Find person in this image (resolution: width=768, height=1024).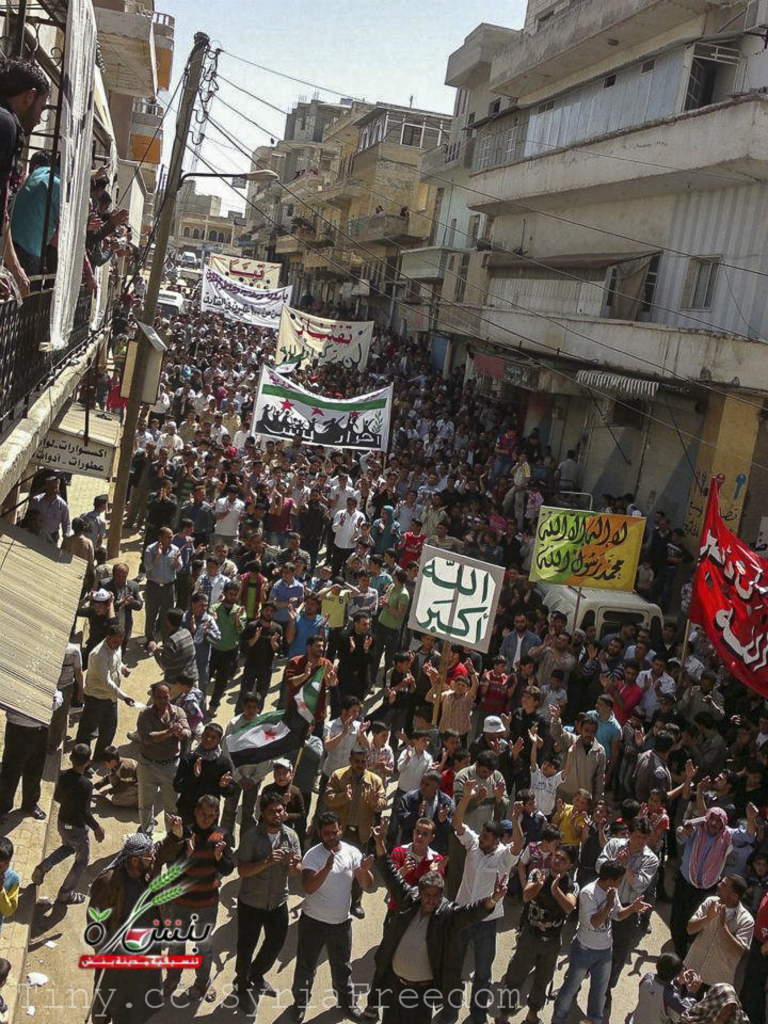
{"left": 528, "top": 729, "right": 569, "bottom": 820}.
